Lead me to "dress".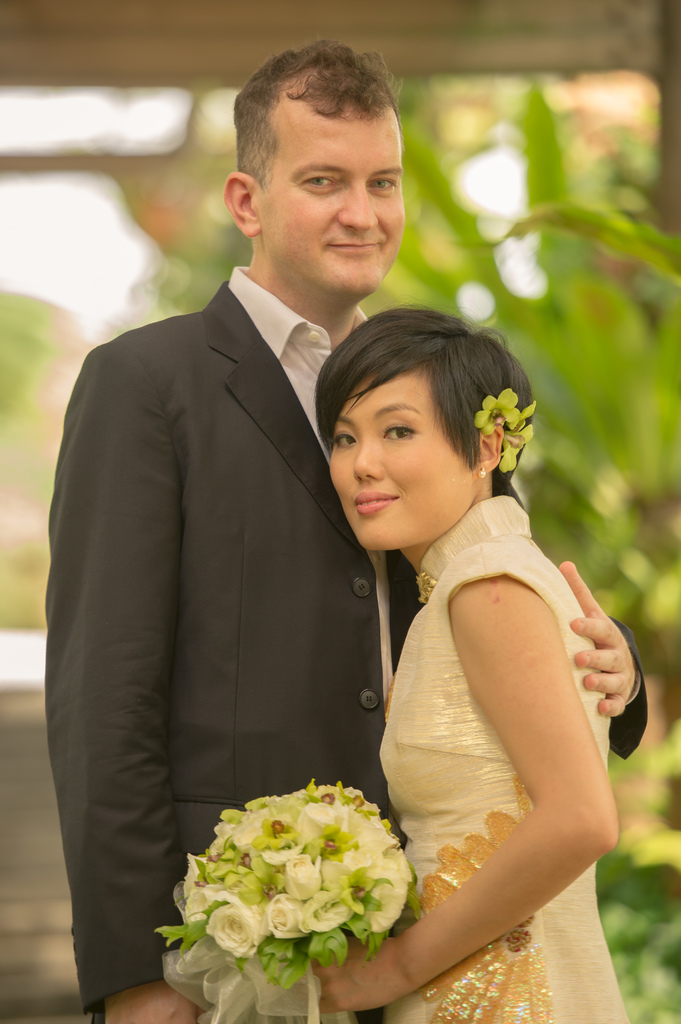
Lead to 376:488:635:1018.
